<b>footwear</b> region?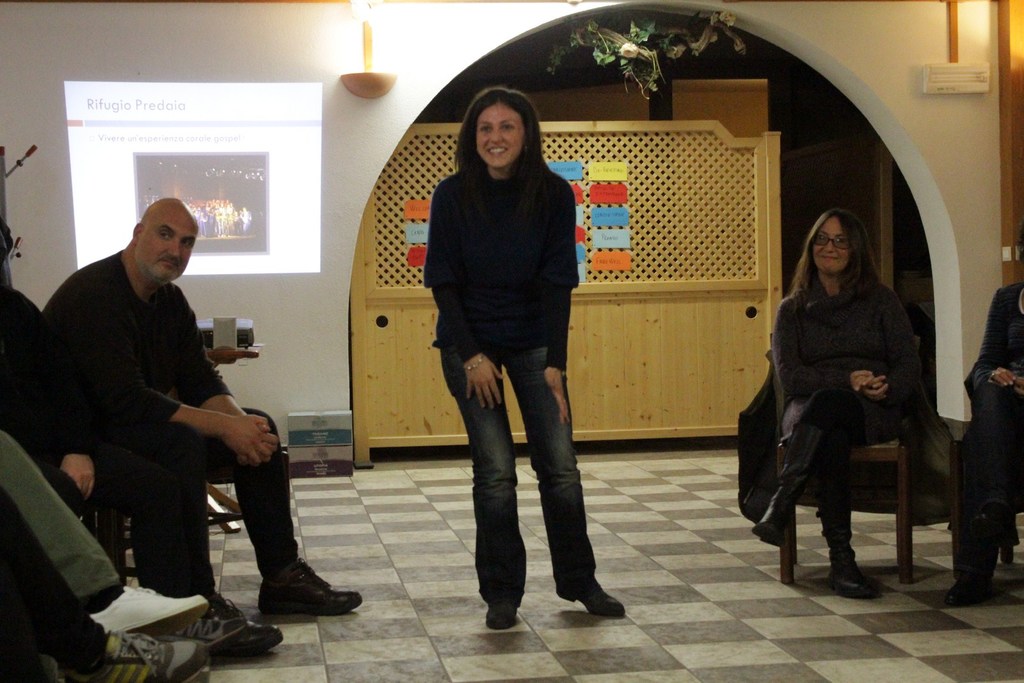
Rect(253, 552, 365, 614)
